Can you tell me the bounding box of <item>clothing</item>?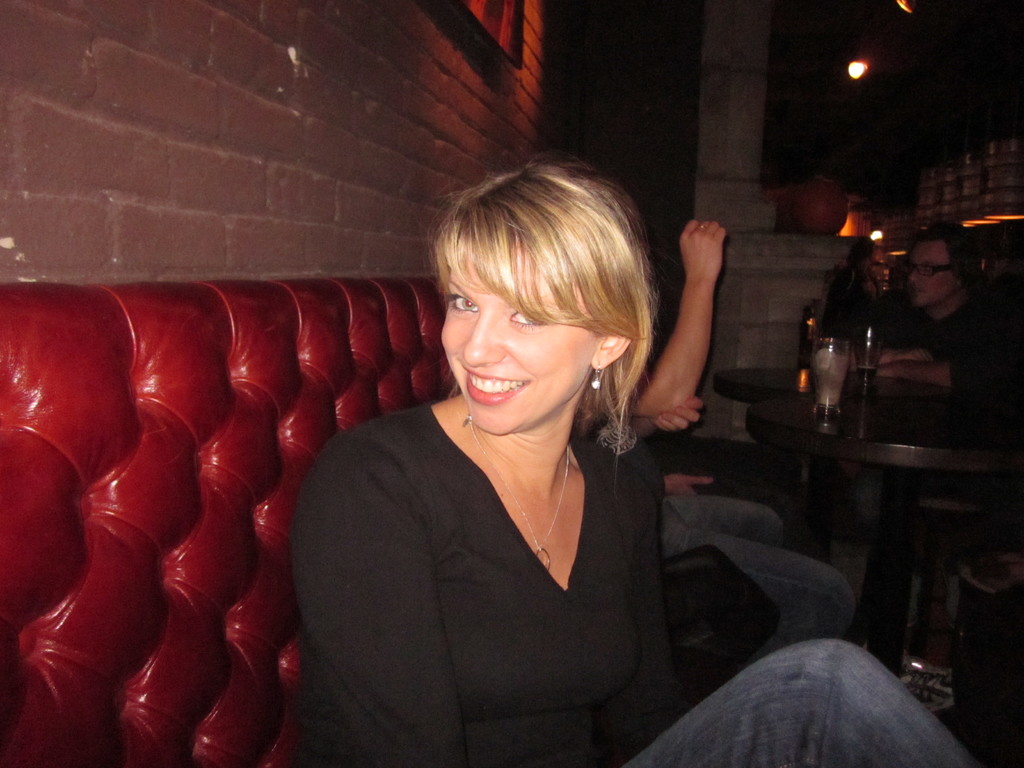
{"left": 815, "top": 286, "right": 1023, "bottom": 680}.
